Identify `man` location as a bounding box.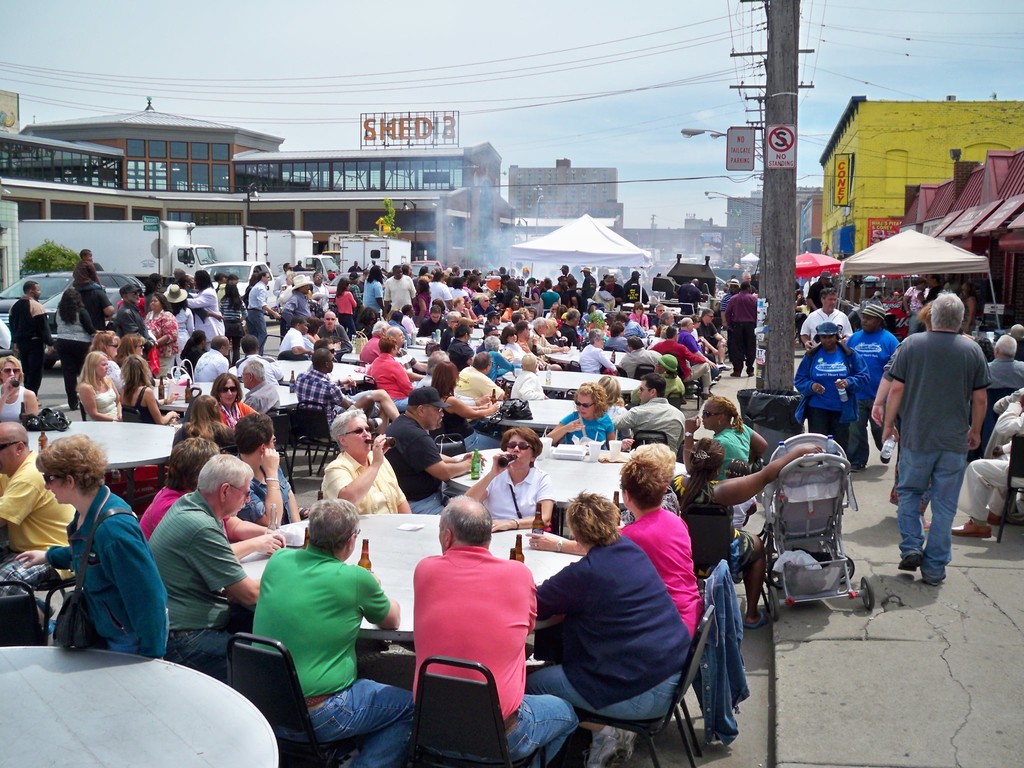
left=237, top=267, right=278, bottom=346.
